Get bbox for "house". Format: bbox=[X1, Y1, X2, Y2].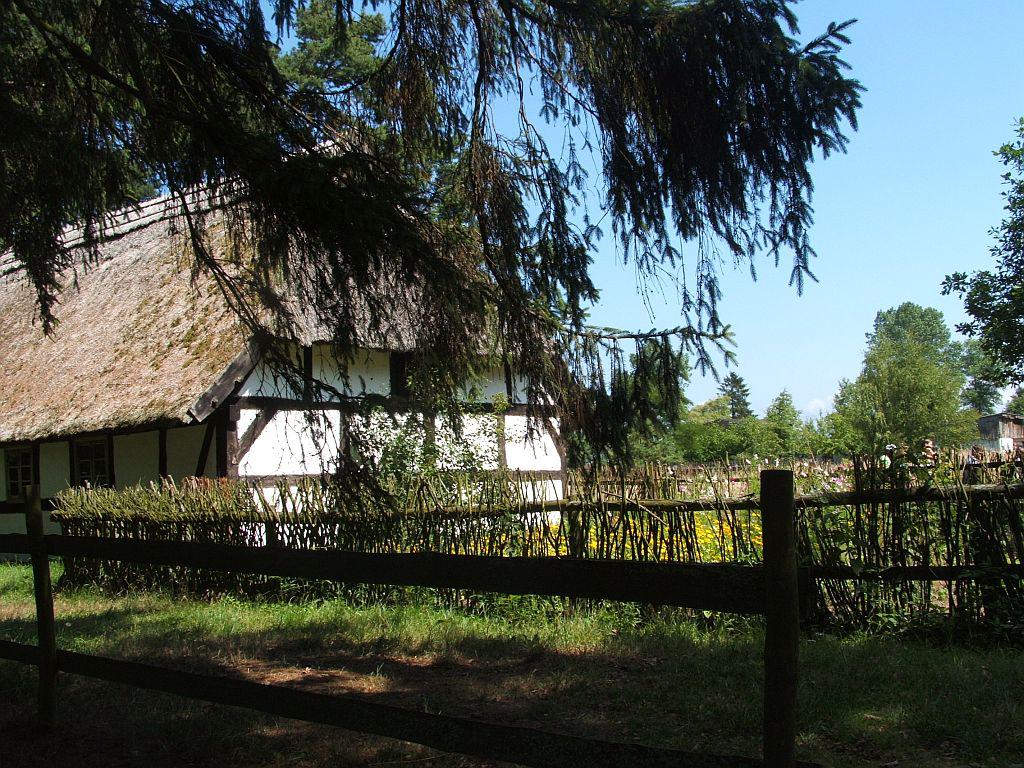
bbox=[961, 410, 1023, 459].
